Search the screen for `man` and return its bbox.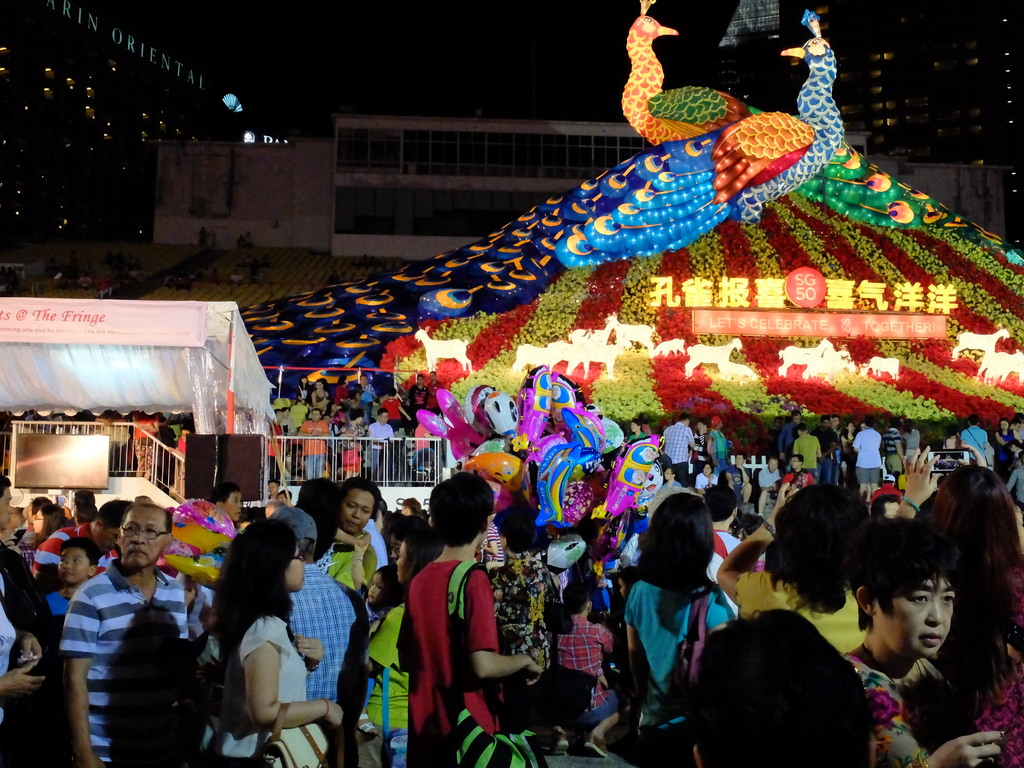
Found: x1=790 y1=425 x2=822 y2=477.
